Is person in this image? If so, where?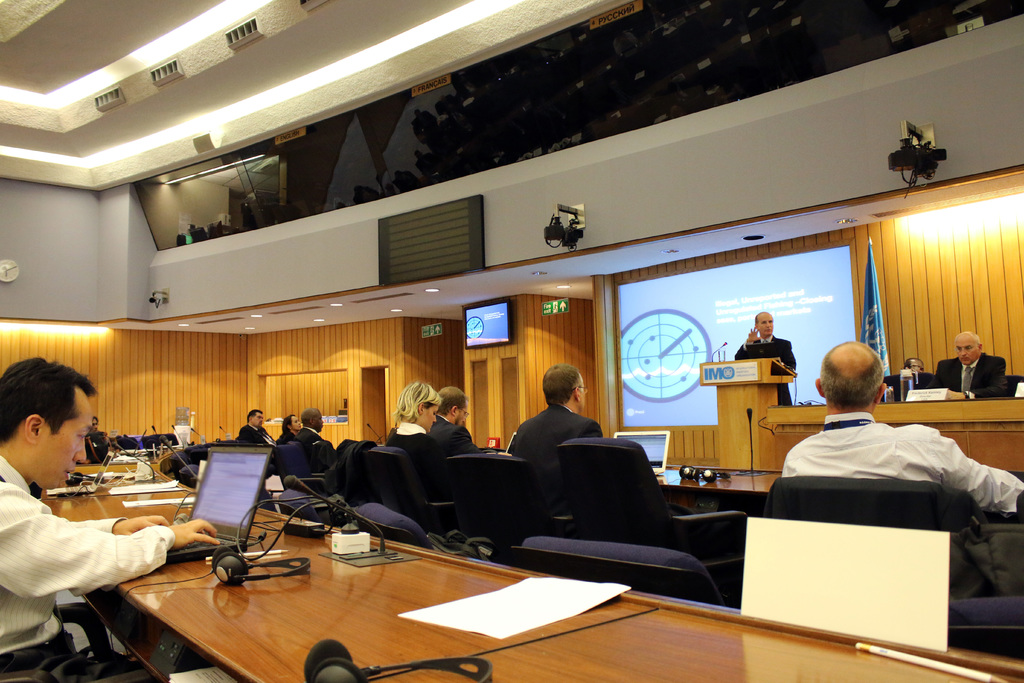
Yes, at [left=76, top=417, right=113, bottom=463].
